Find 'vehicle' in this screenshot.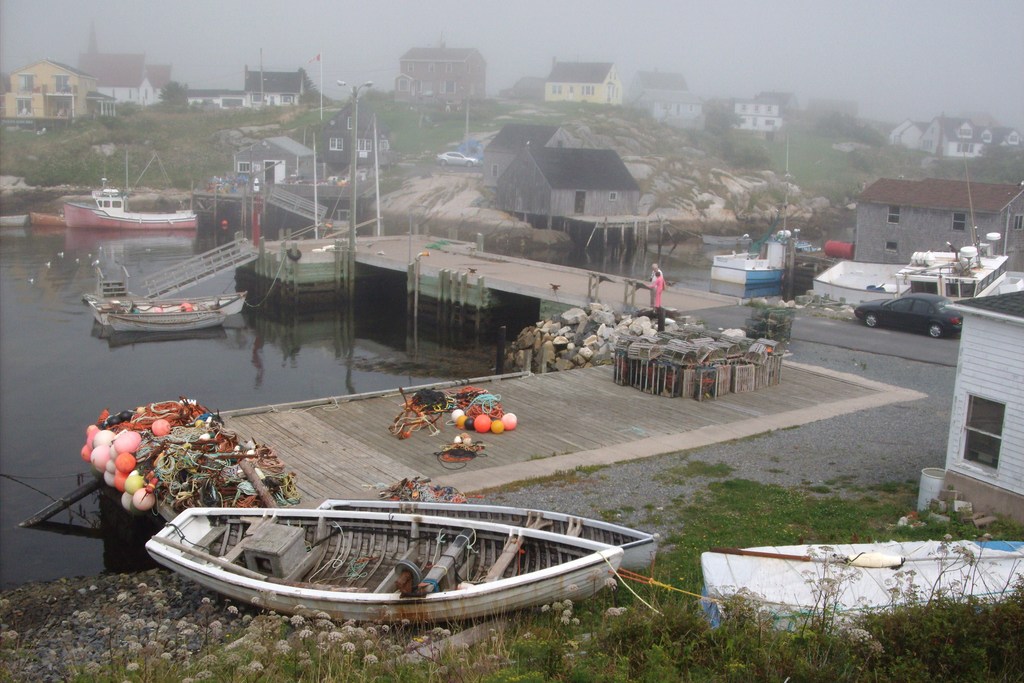
The bounding box for 'vehicle' is locate(77, 285, 247, 323).
